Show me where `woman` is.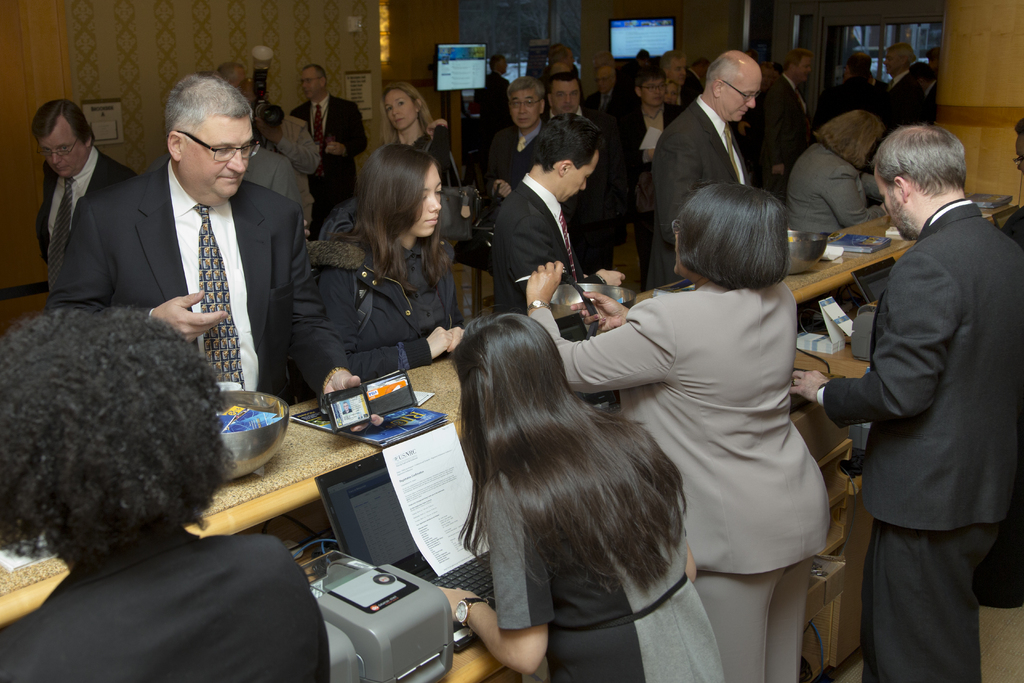
`woman` is at 786:111:893:234.
